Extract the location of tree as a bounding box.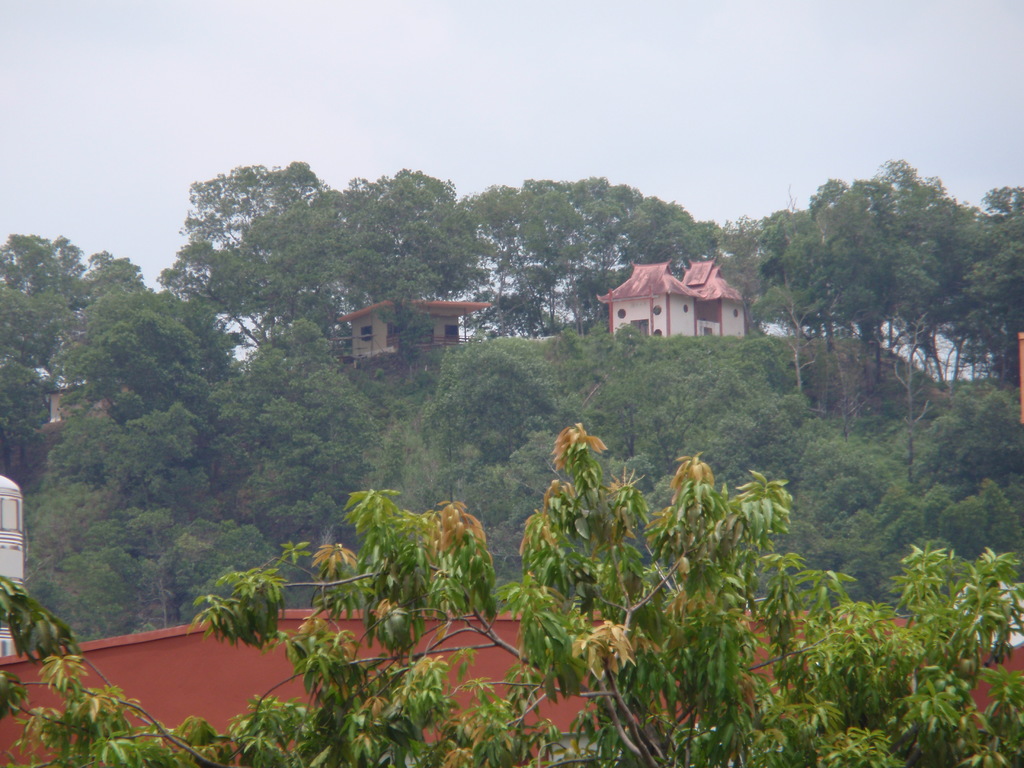
box=[0, 217, 165, 413].
